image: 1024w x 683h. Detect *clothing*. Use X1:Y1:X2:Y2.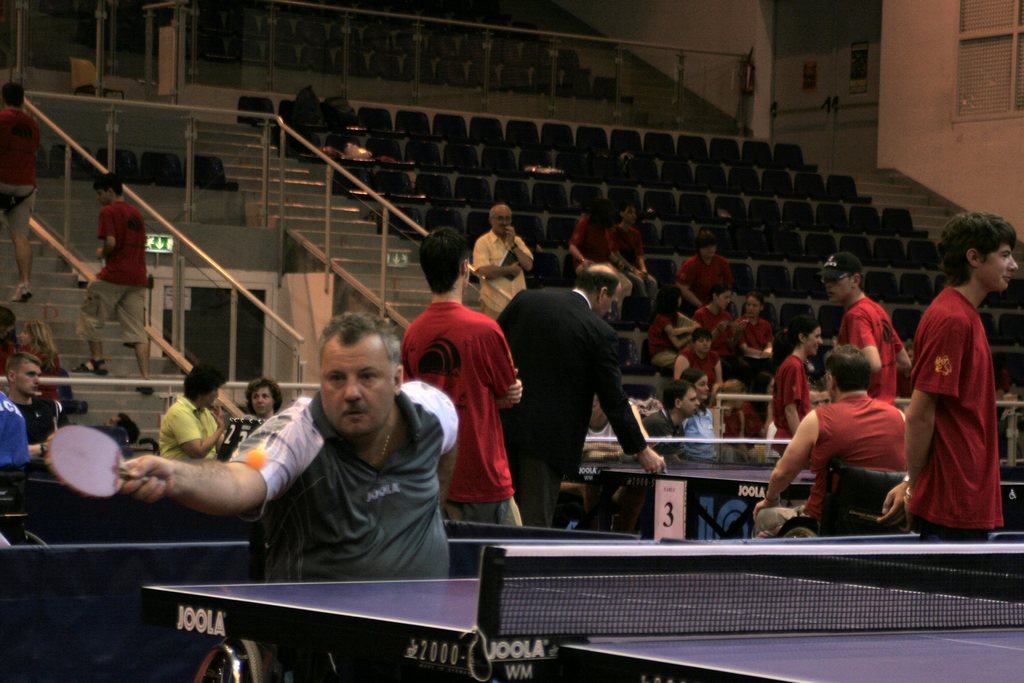
750:390:905:539.
